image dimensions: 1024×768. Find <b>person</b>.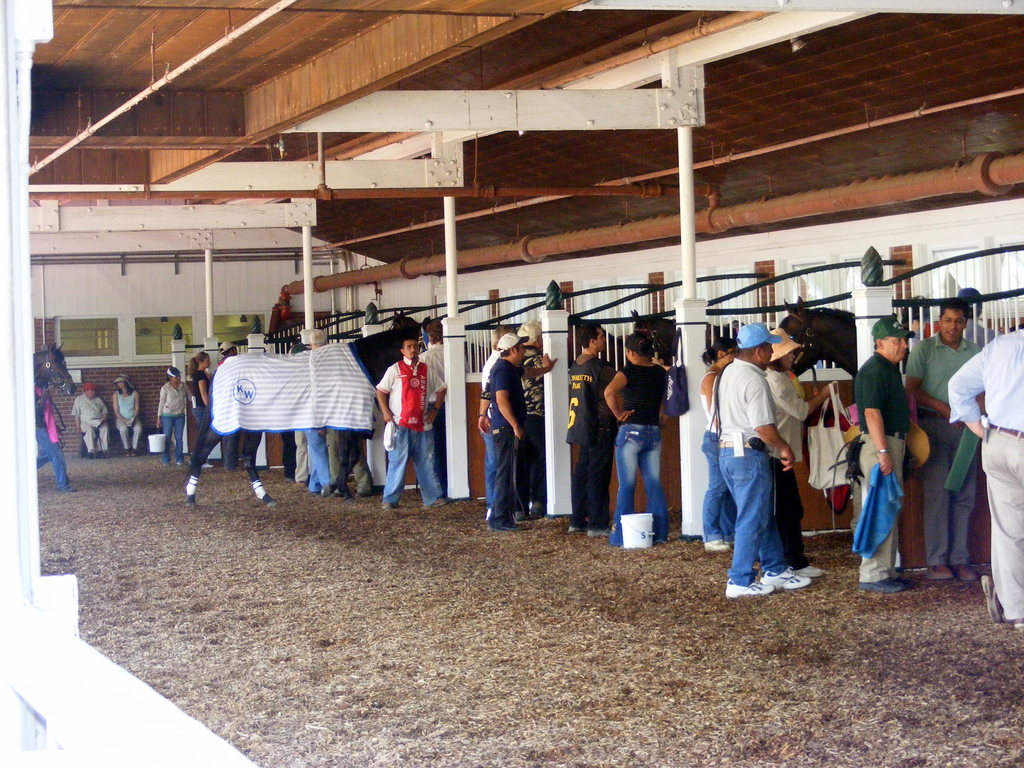
box=[698, 337, 754, 552].
